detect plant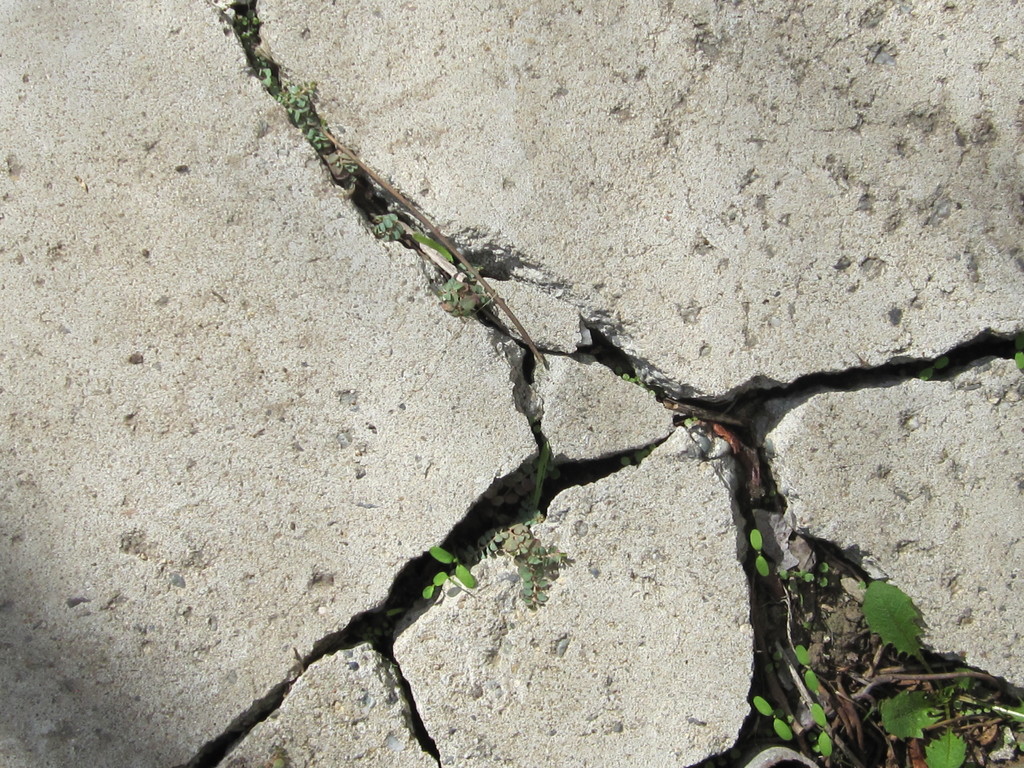
(741,520,828,585)
